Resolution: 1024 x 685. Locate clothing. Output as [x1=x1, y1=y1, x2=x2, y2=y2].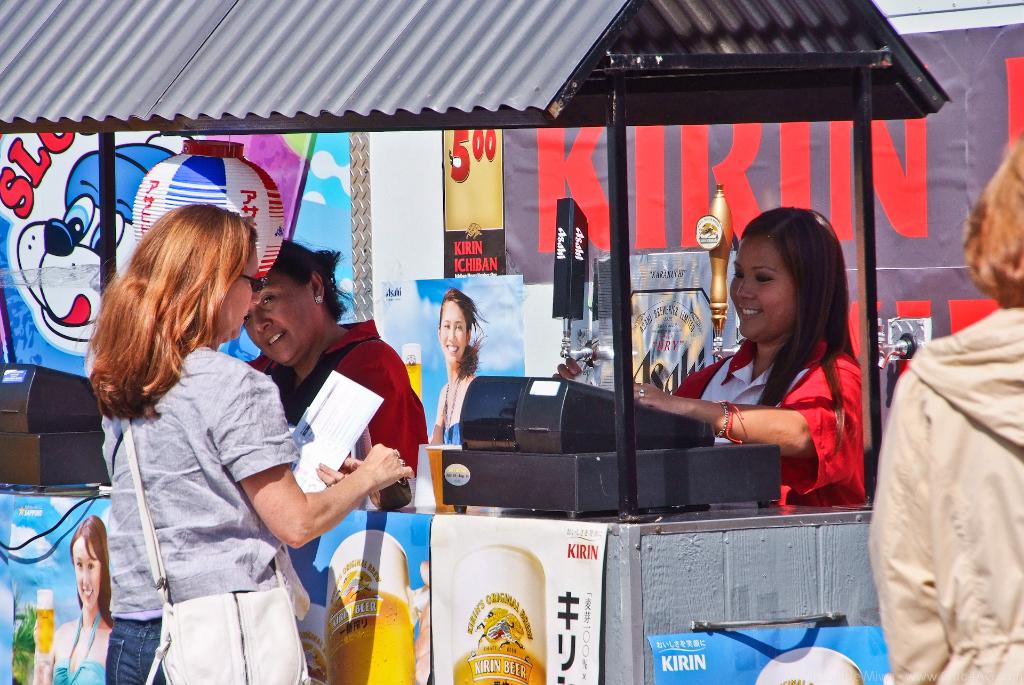
[x1=666, y1=349, x2=865, y2=499].
